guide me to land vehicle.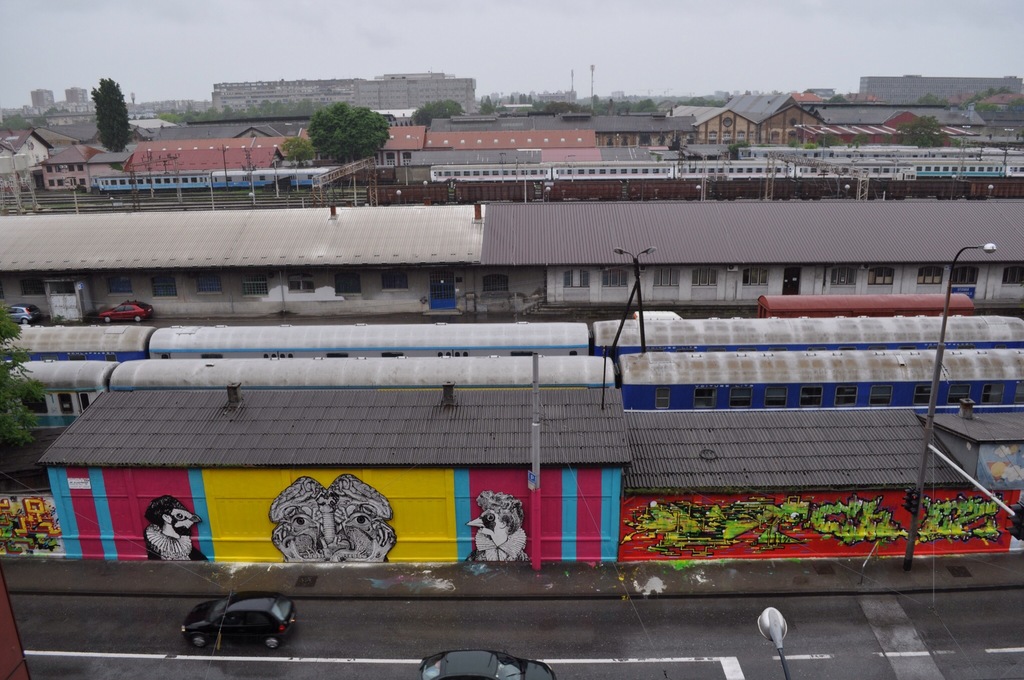
Guidance: region(5, 303, 45, 324).
